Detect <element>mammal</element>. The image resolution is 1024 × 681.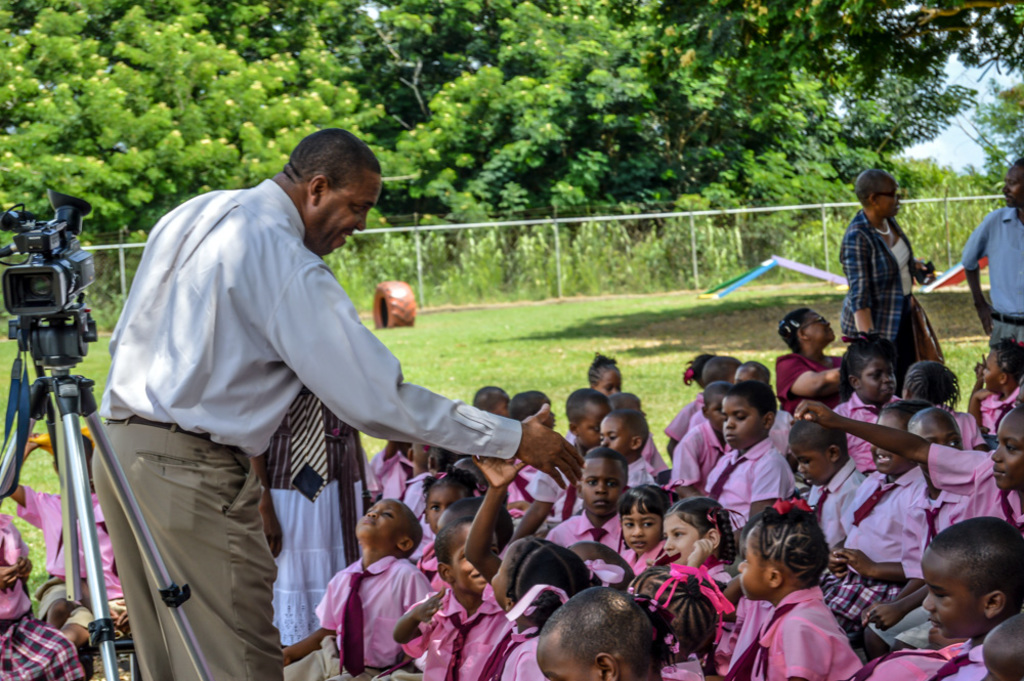
962, 170, 1023, 340.
